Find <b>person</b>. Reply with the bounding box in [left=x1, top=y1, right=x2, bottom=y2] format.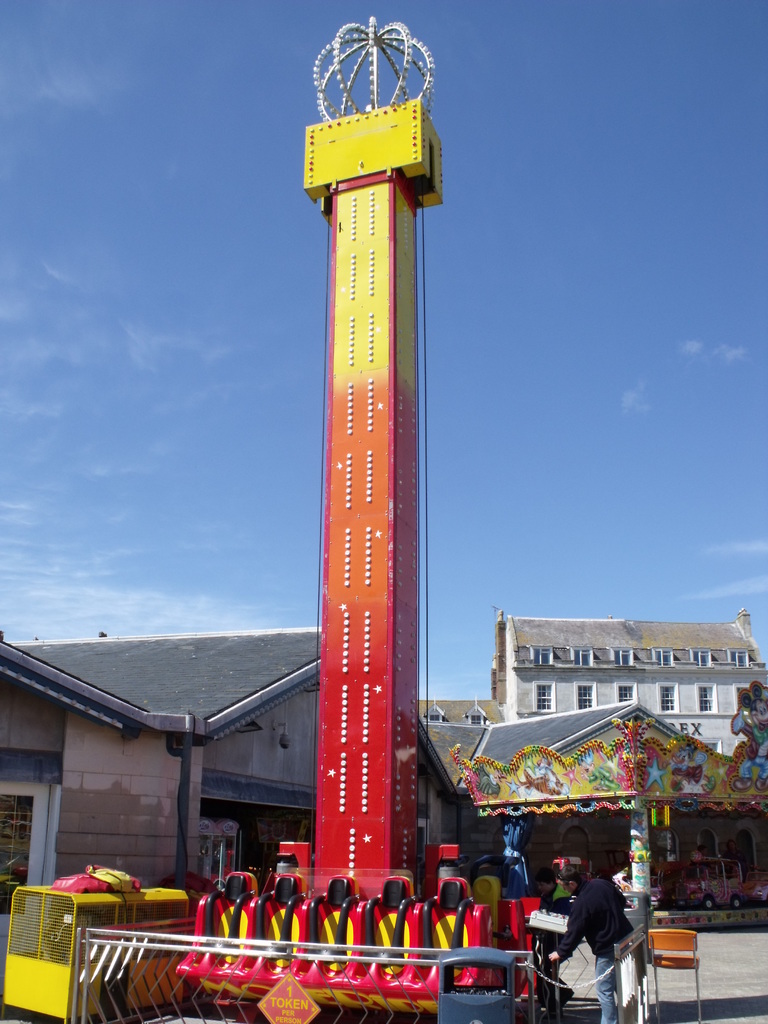
[left=554, top=863, right=639, bottom=1023].
